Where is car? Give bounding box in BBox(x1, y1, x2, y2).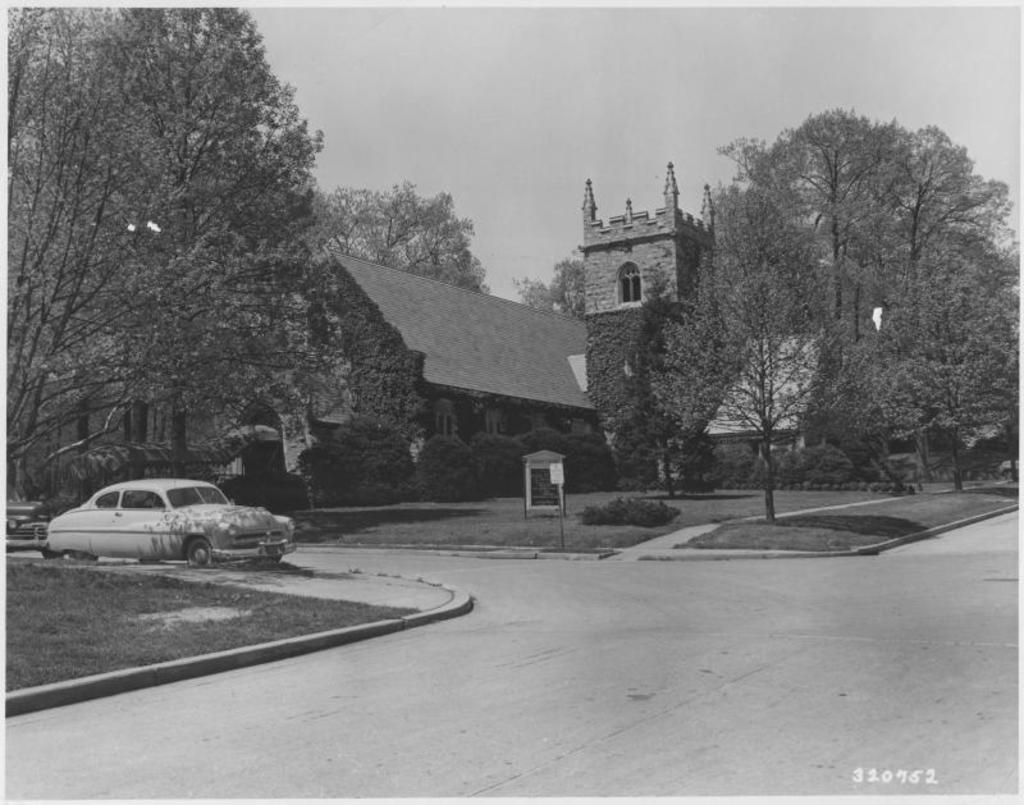
BBox(42, 476, 297, 571).
